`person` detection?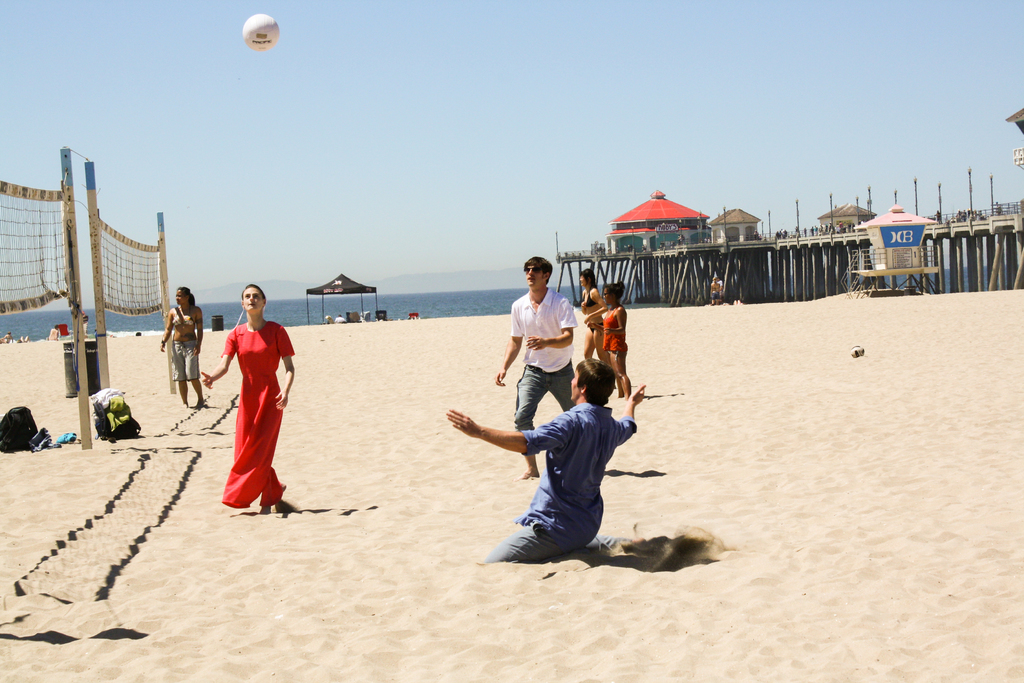
pyautogui.locateOnScreen(592, 281, 627, 397)
